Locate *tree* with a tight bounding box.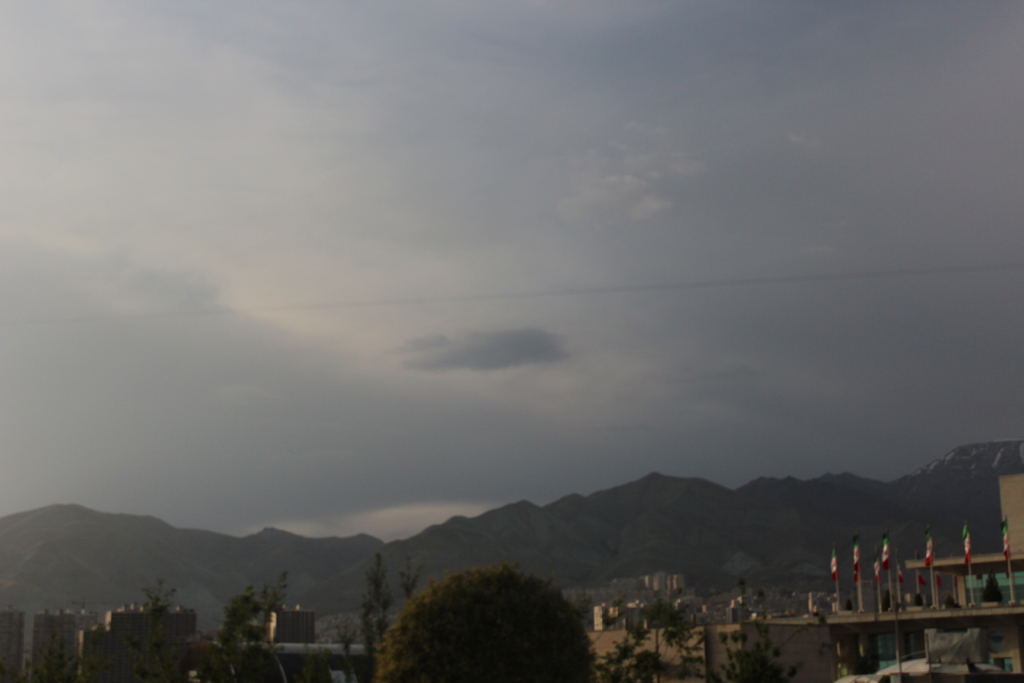
[194,570,290,682].
